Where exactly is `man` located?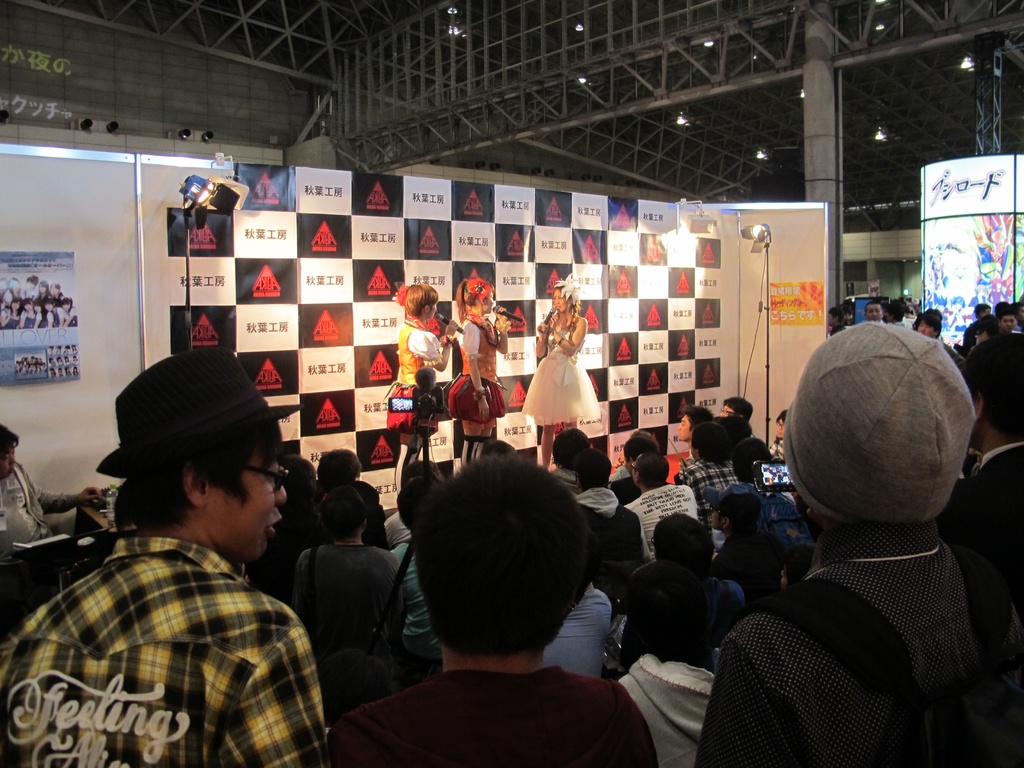
Its bounding box is locate(997, 312, 1018, 333).
